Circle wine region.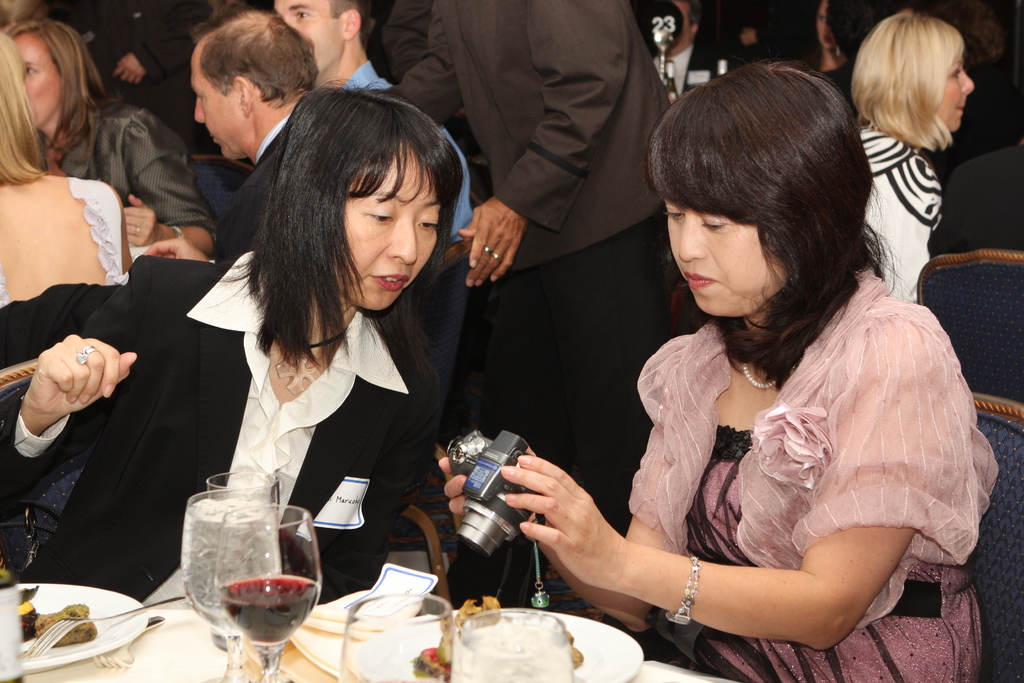
Region: BBox(216, 579, 321, 650).
